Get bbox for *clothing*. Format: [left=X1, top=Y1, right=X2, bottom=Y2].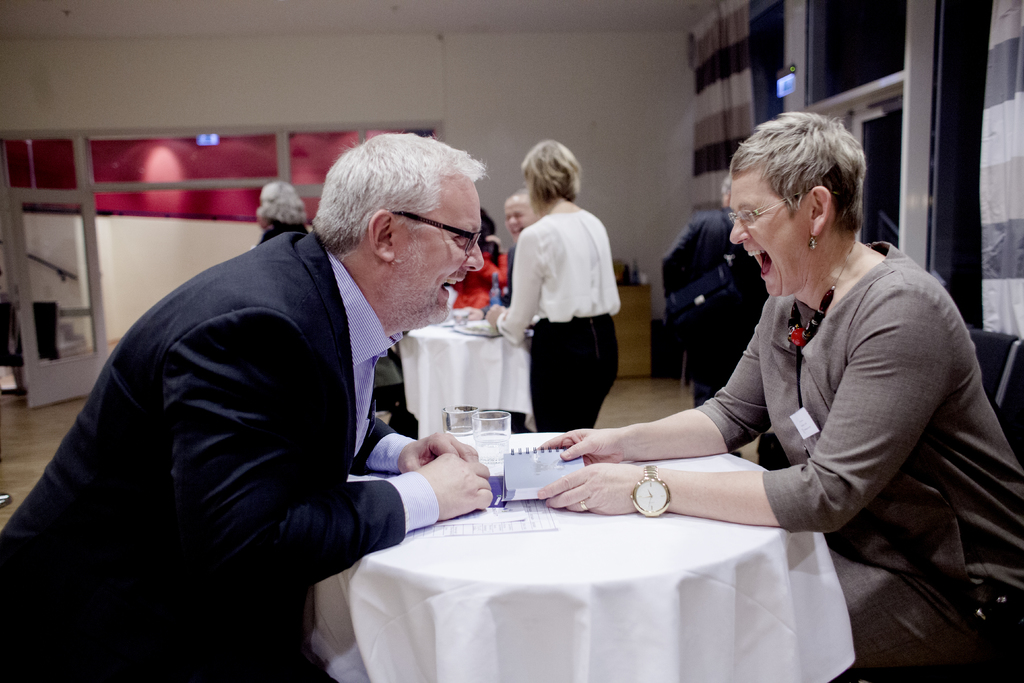
[left=495, top=210, right=620, bottom=431].
